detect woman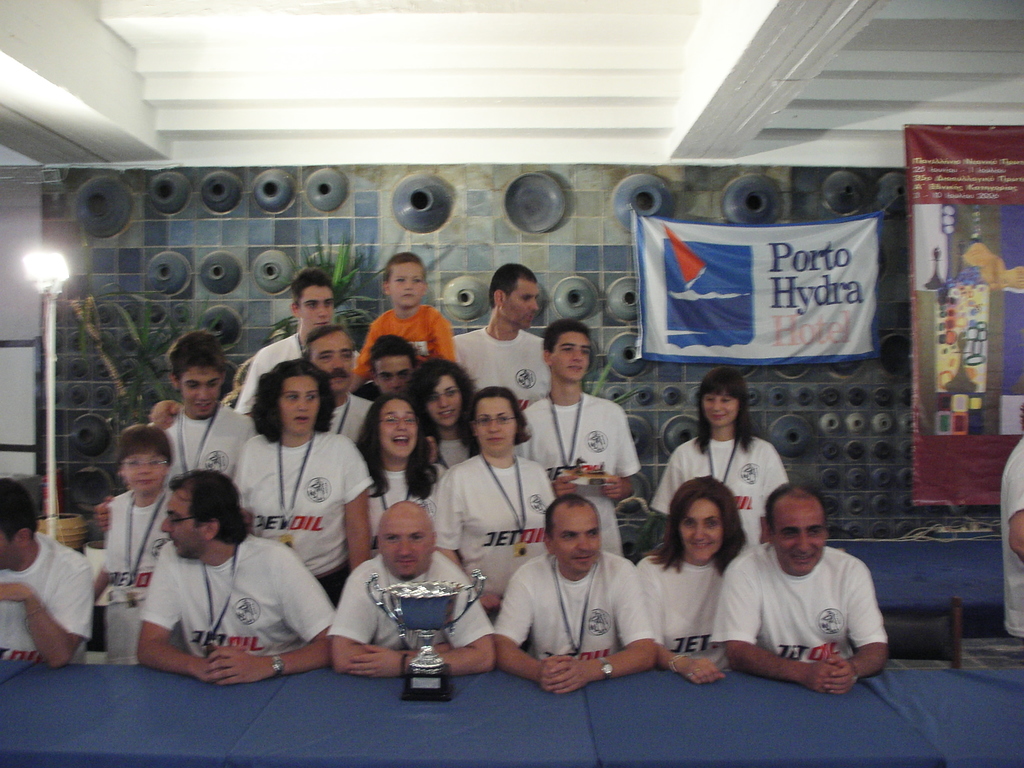
426 378 571 616
